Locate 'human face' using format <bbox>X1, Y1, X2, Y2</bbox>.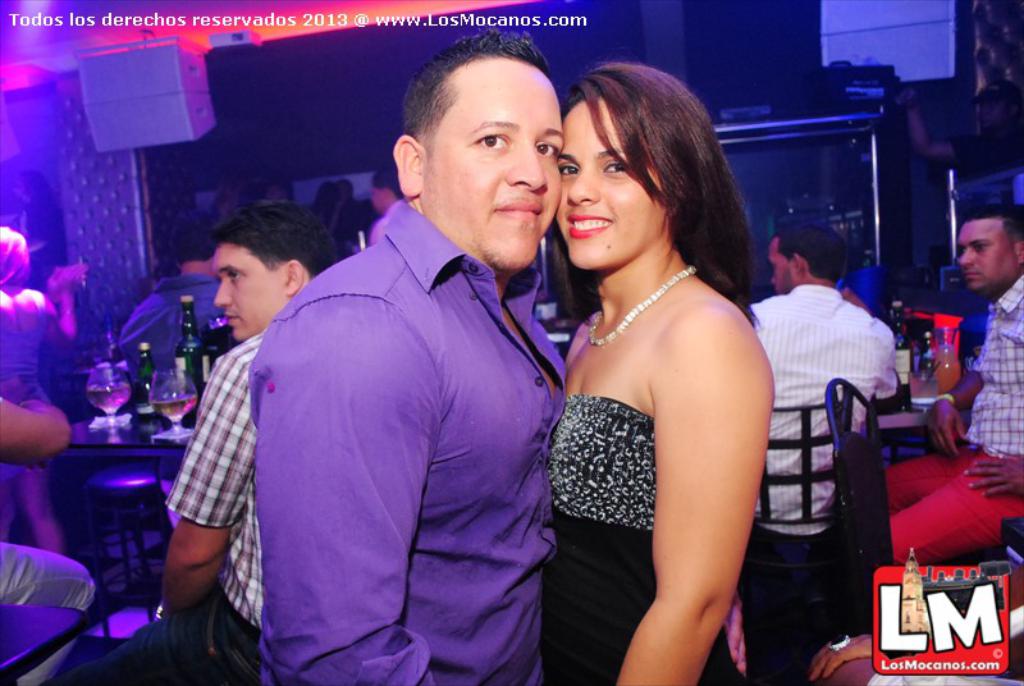
<bbox>211, 242, 278, 337</bbox>.
